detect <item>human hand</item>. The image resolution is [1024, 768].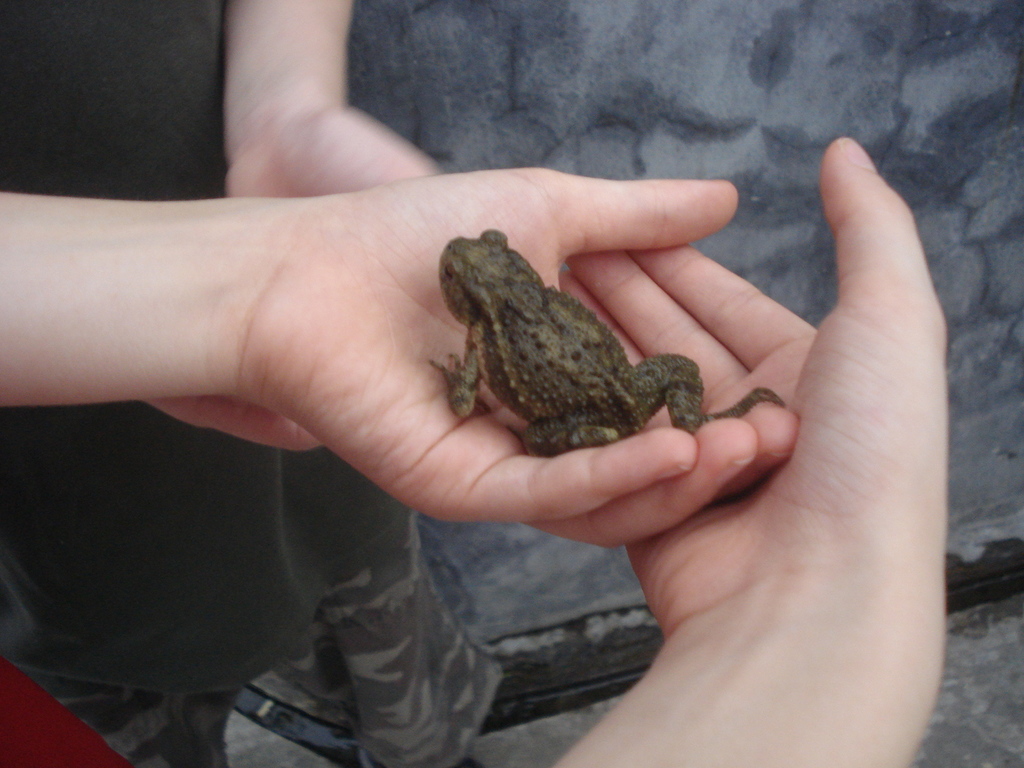
box=[253, 166, 796, 549].
